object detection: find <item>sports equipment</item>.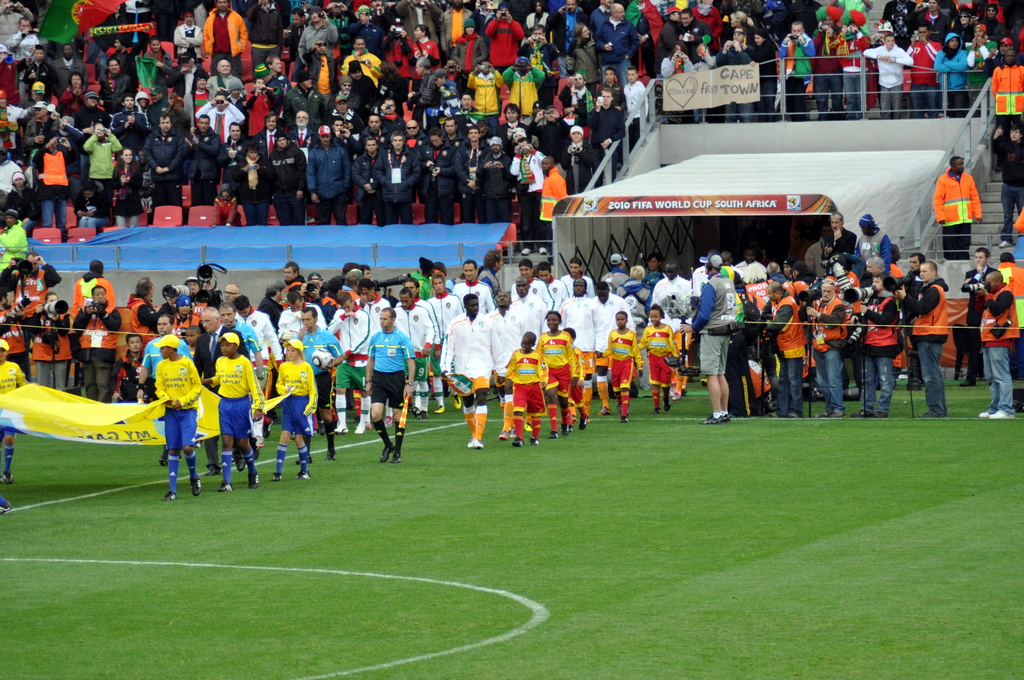
l=310, t=348, r=332, b=371.
